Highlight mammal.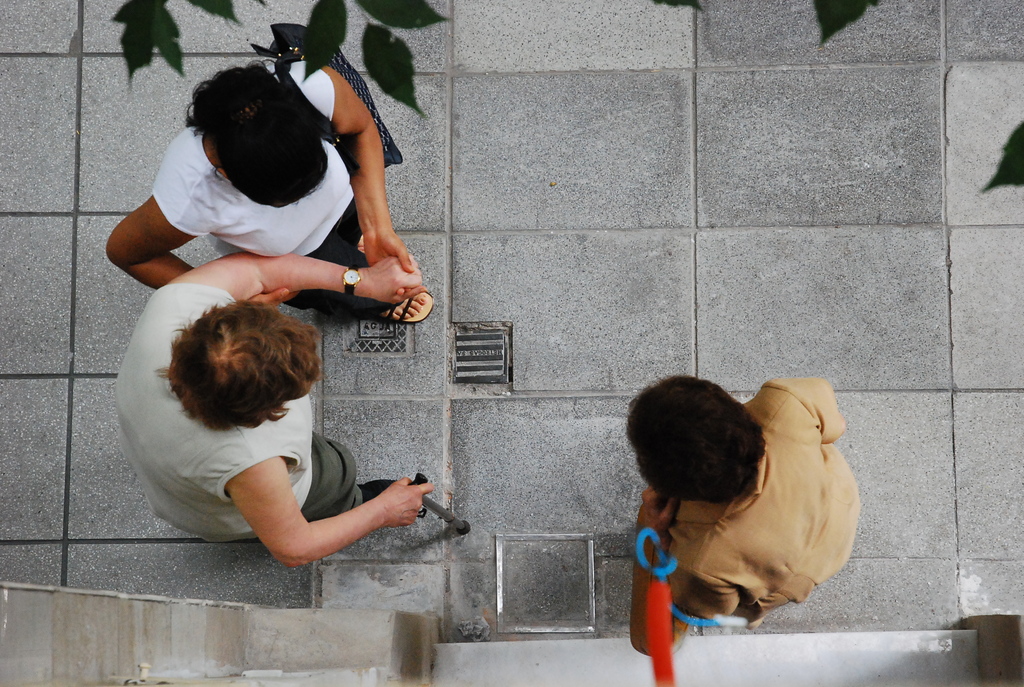
Highlighted region: BBox(106, 252, 435, 569).
